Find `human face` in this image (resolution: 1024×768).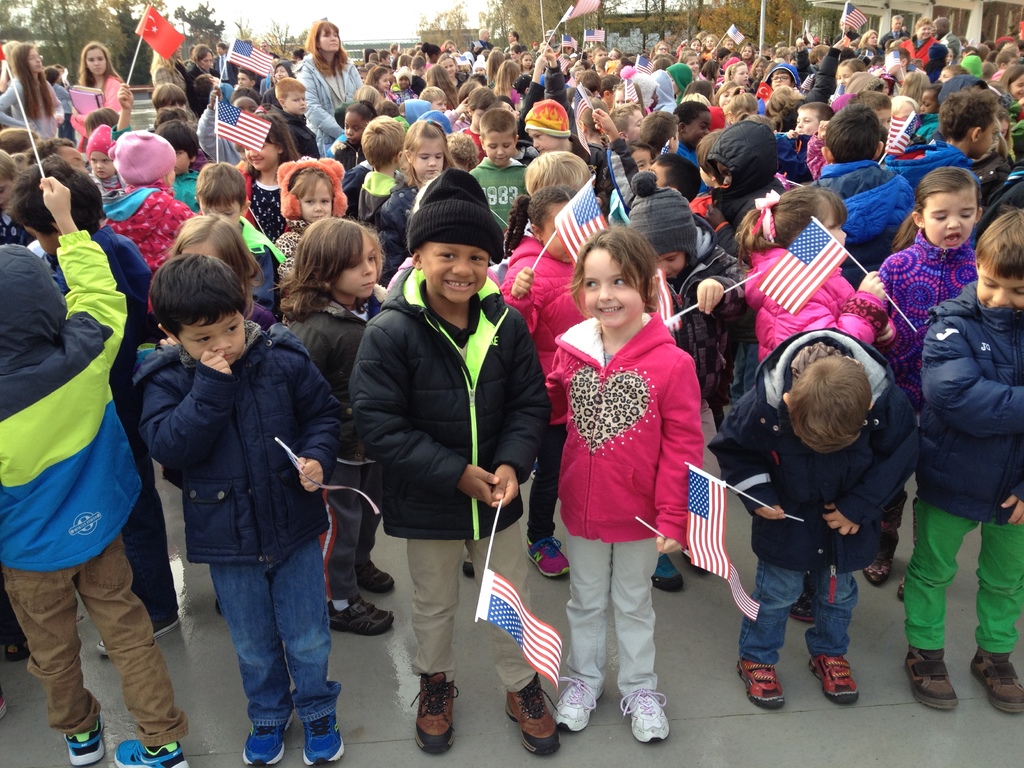
pyautogui.locateOnScreen(173, 151, 189, 177).
